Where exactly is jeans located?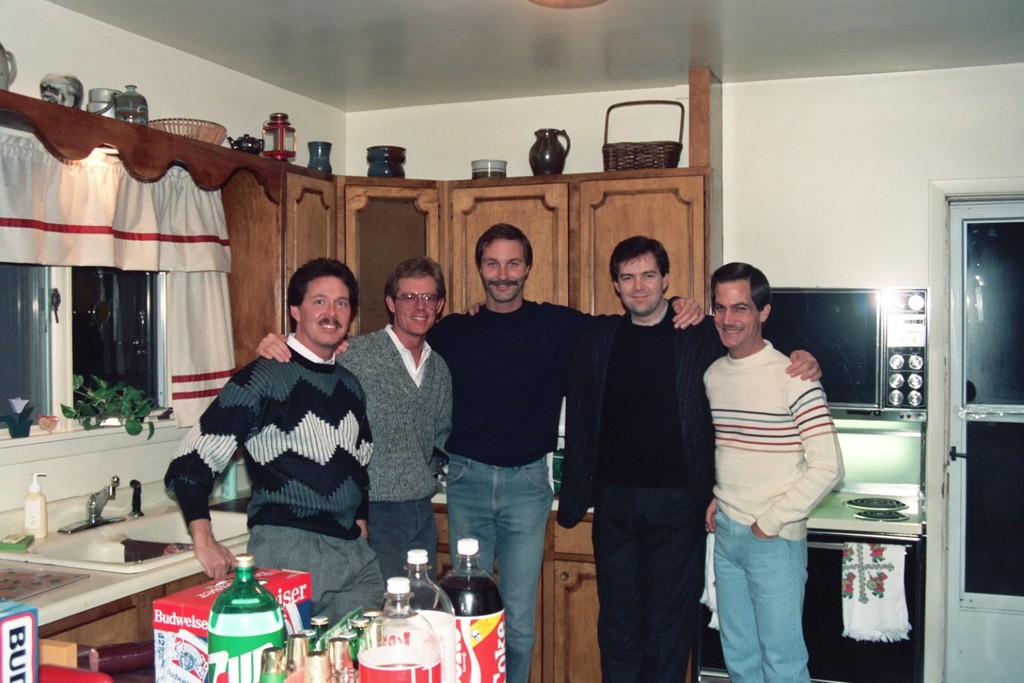
Its bounding box is detection(714, 508, 807, 682).
